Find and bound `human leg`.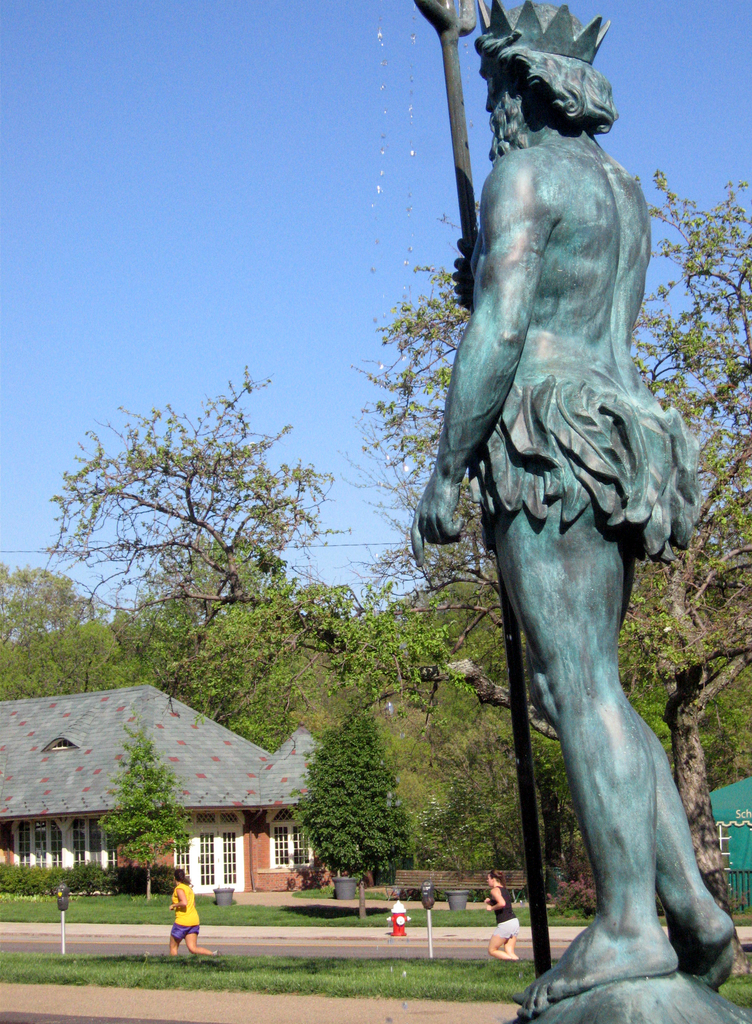
Bound: crop(186, 916, 219, 964).
